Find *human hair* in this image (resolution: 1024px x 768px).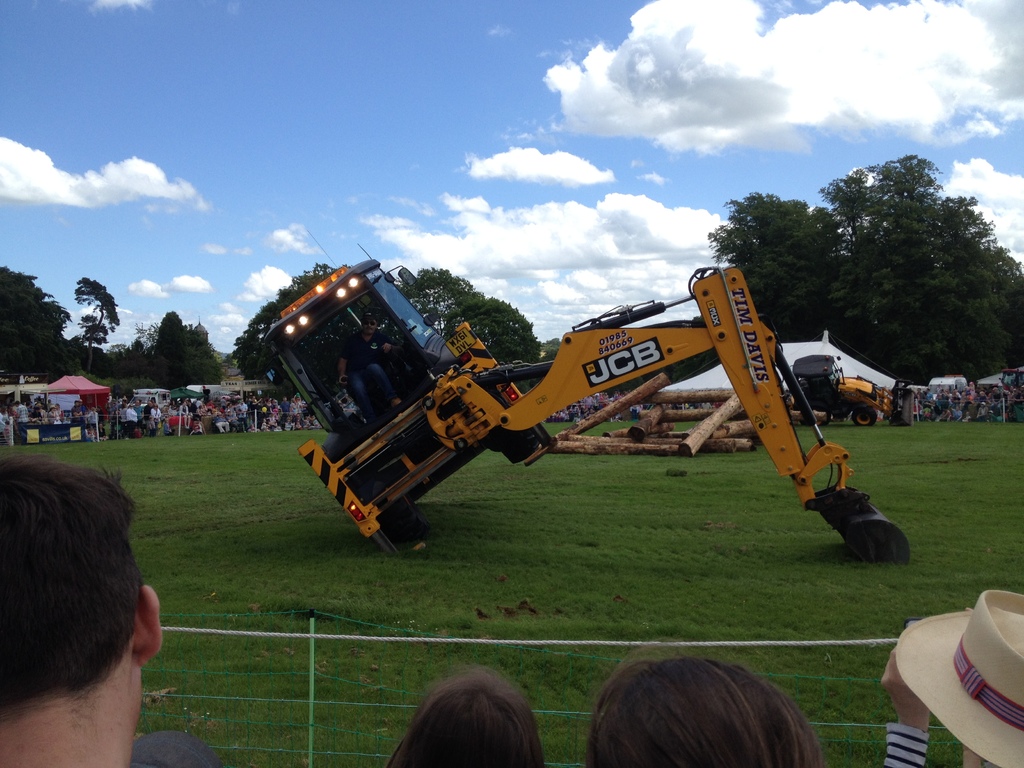
crop(382, 669, 545, 767).
